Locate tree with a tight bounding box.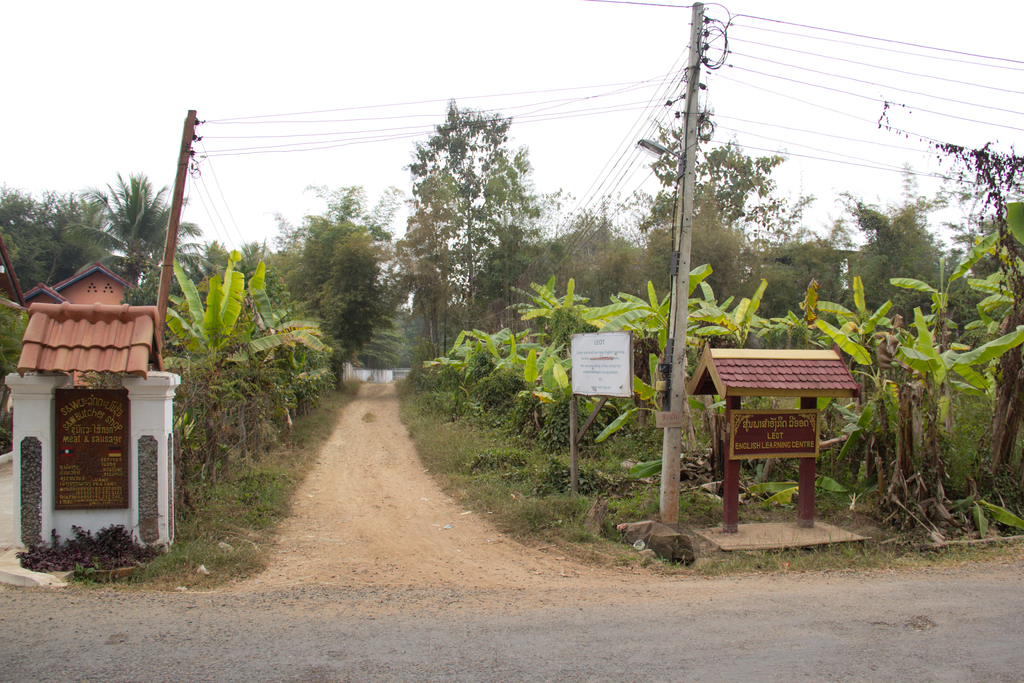
crop(628, 95, 787, 320).
